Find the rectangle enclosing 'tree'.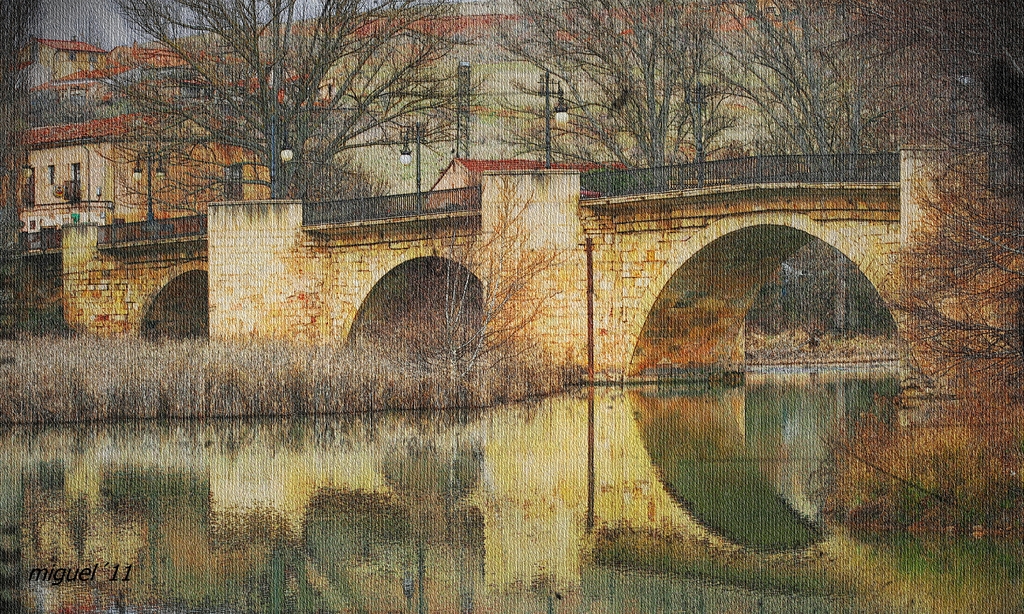
[left=92, top=0, right=484, bottom=199].
